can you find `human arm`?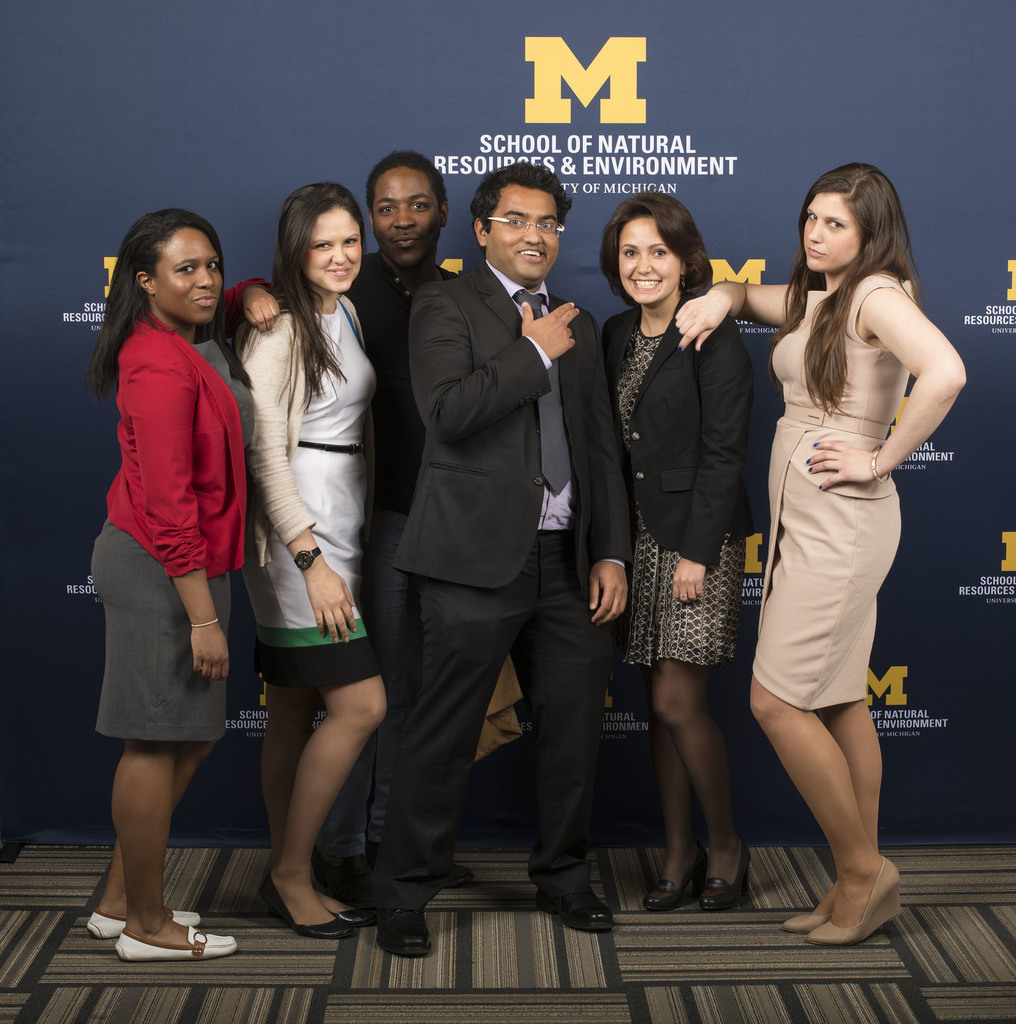
Yes, bounding box: select_region(670, 276, 751, 608).
